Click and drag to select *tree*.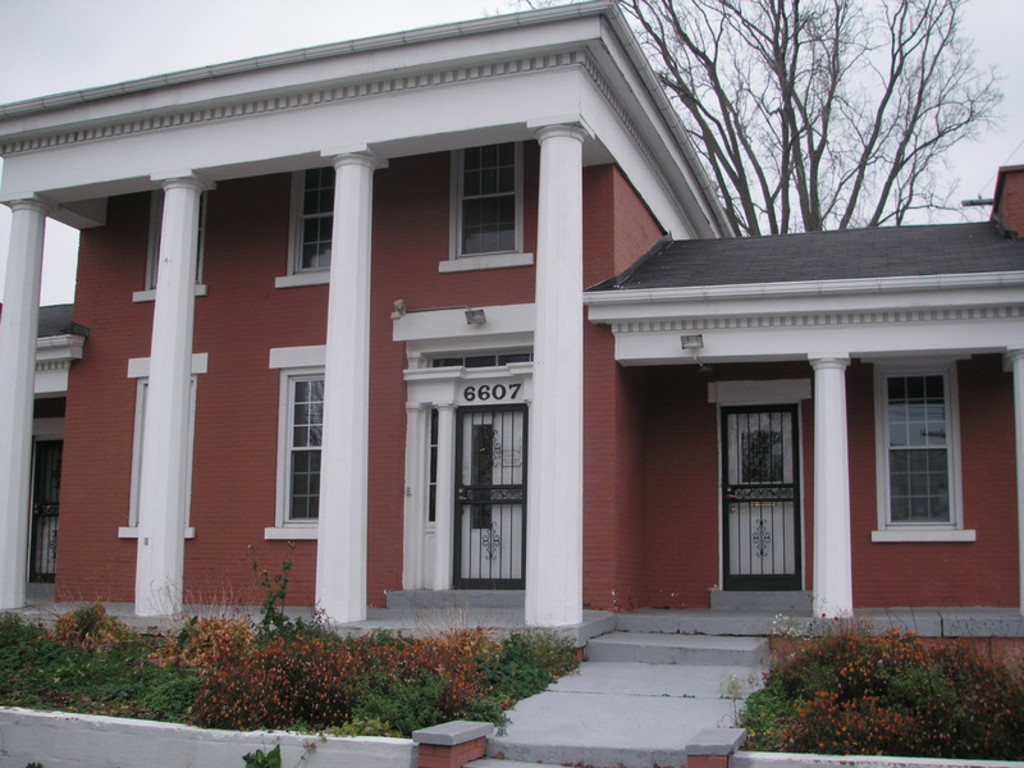
Selection: [588, 17, 1011, 269].
